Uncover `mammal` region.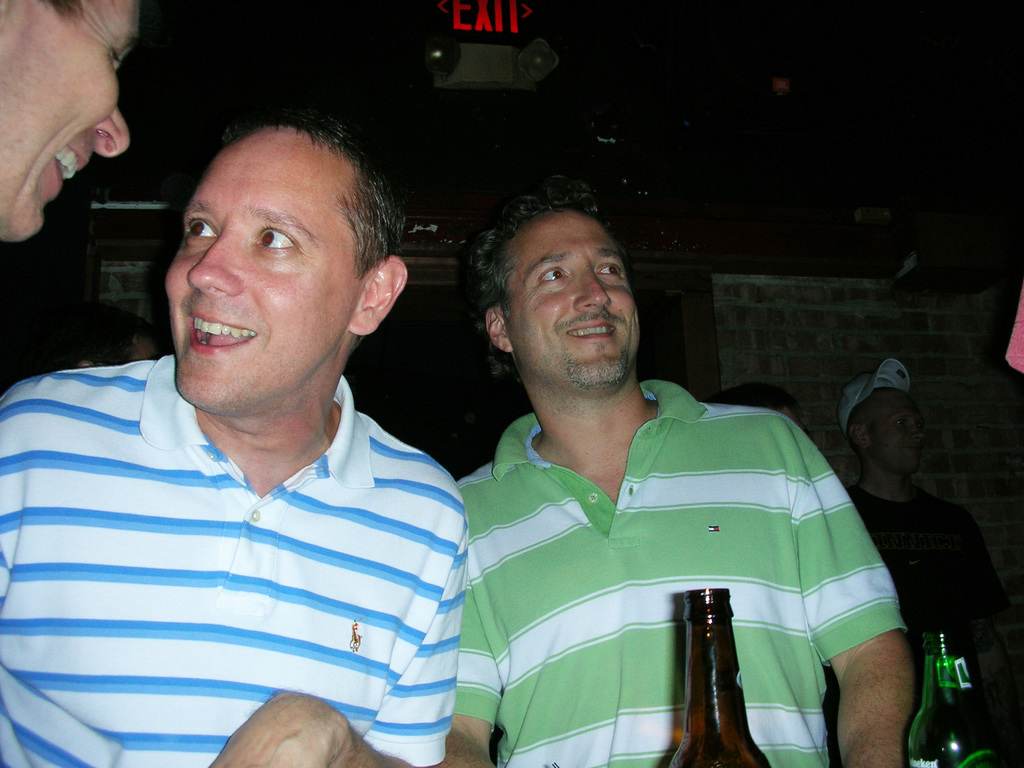
Uncovered: box=[1005, 283, 1023, 374].
